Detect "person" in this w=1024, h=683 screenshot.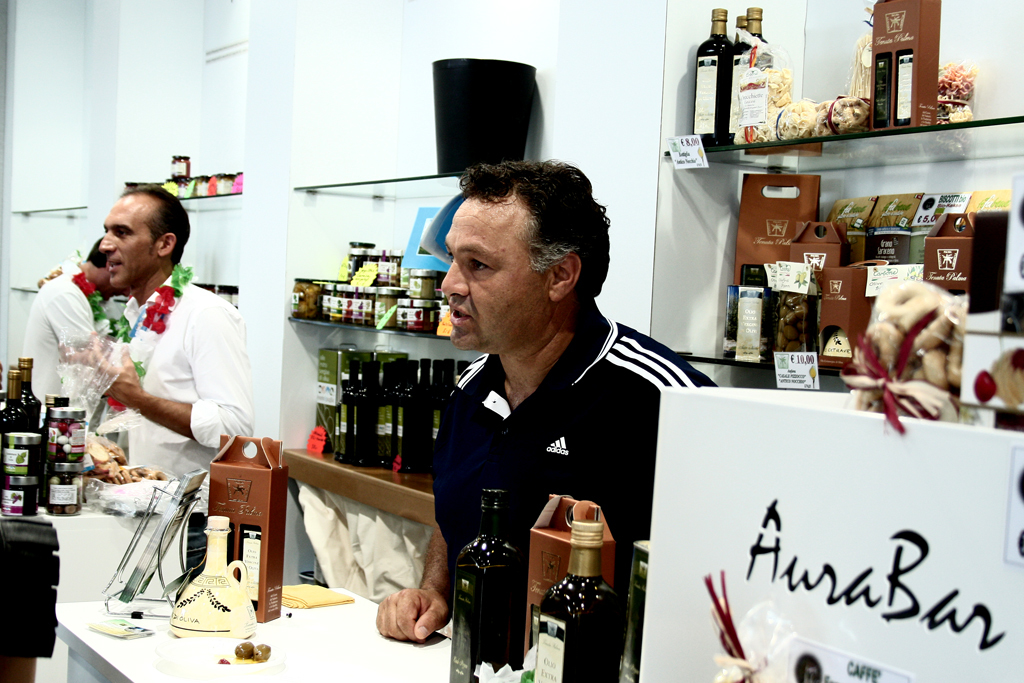
Detection: left=801, top=658, right=821, bottom=682.
